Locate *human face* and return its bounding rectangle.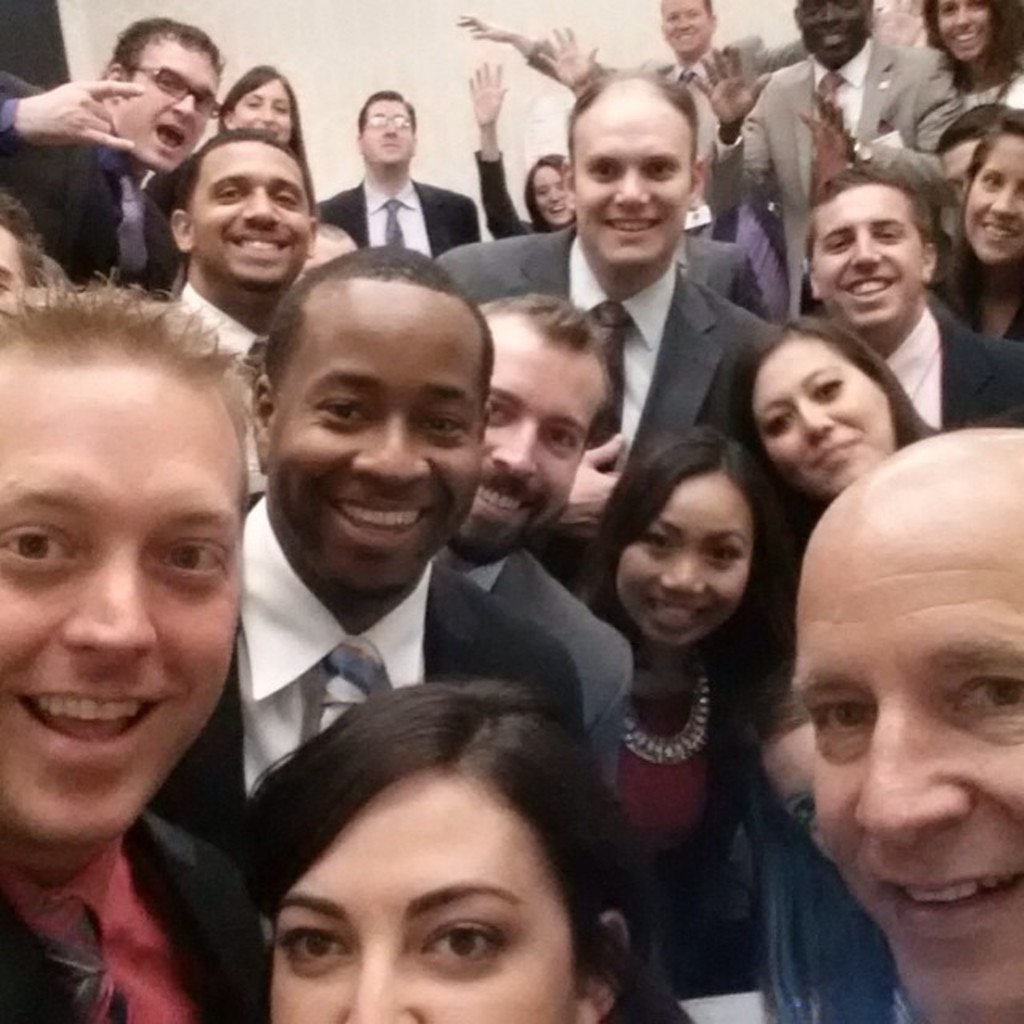
<bbox>534, 168, 576, 226</bbox>.
